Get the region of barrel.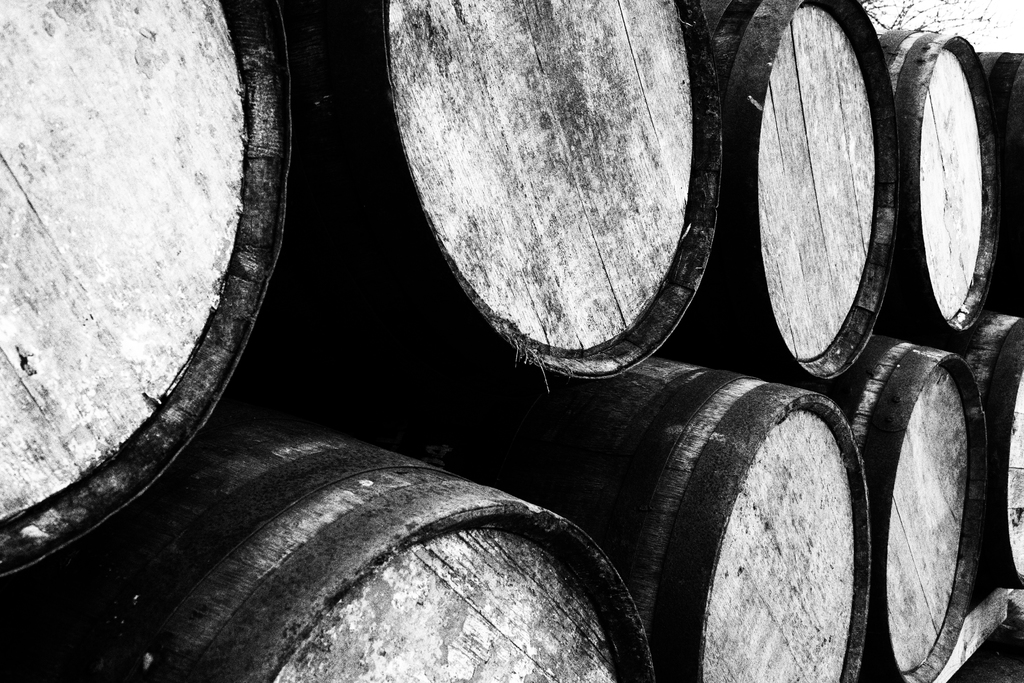
bbox(307, 0, 733, 441).
